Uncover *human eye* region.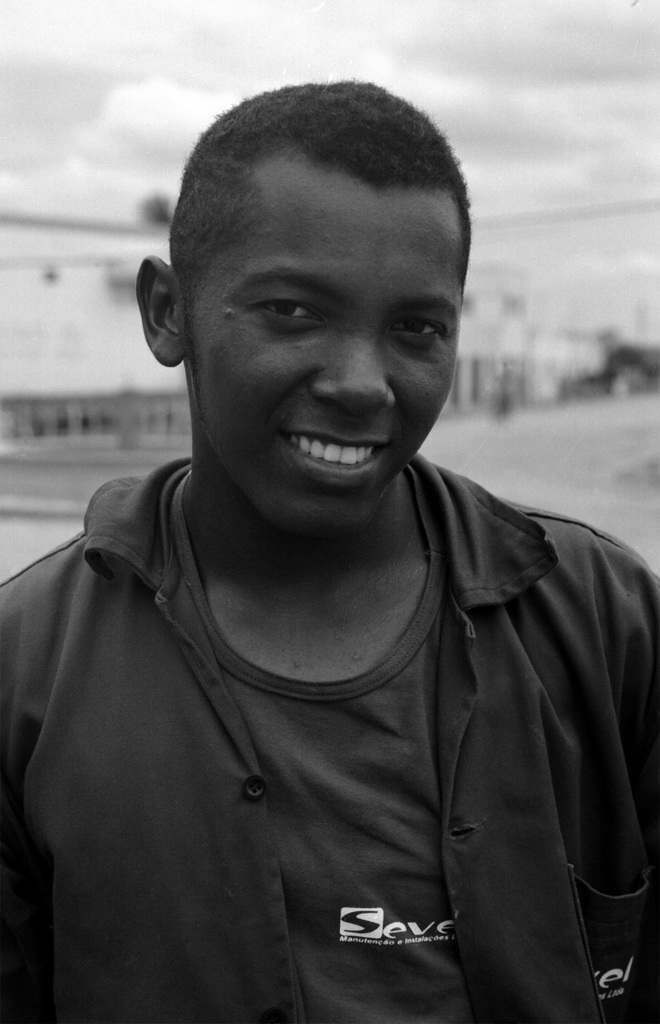
Uncovered: 380:291:453:355.
